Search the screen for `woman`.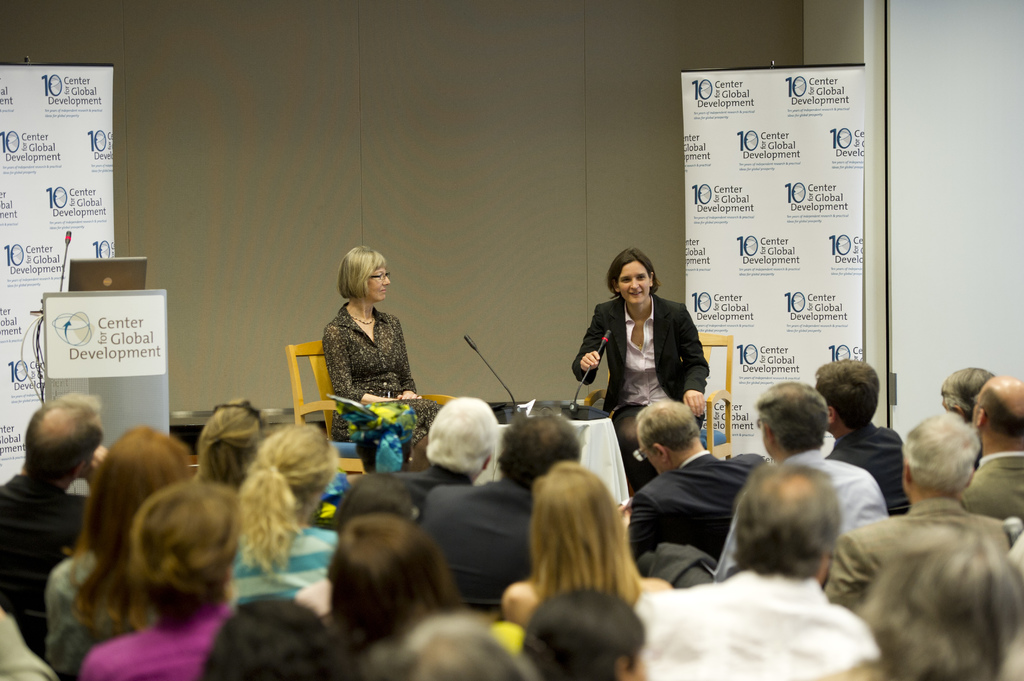
Found at 236:422:342:605.
